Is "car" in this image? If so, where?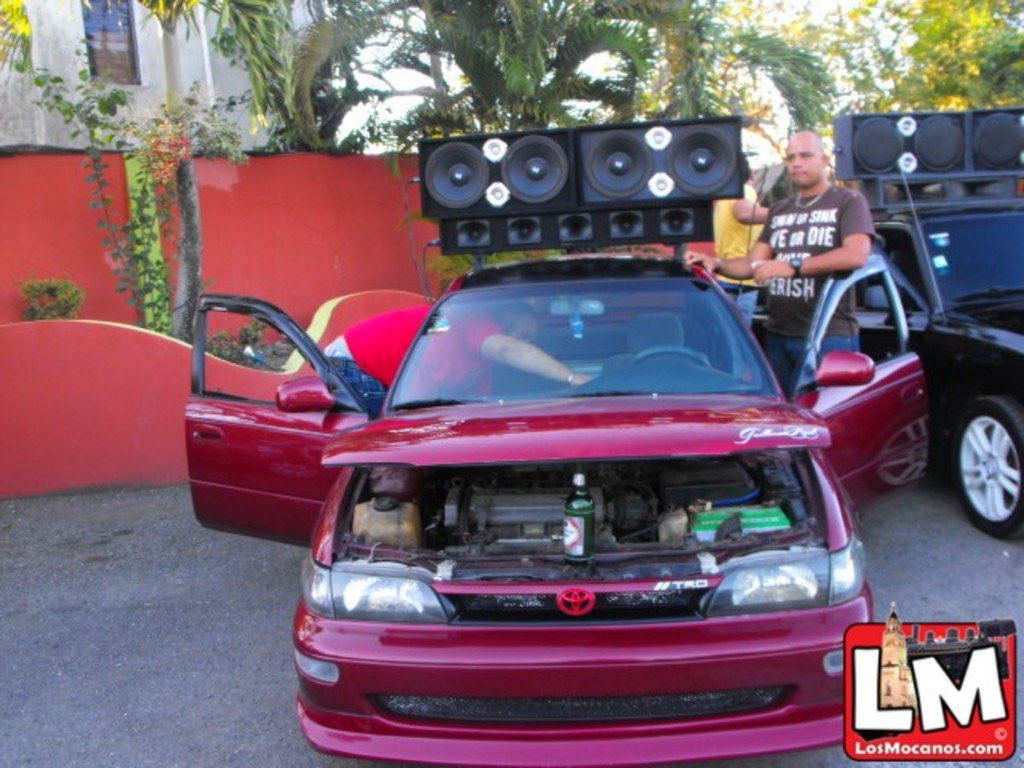
Yes, at [254, 202, 890, 749].
